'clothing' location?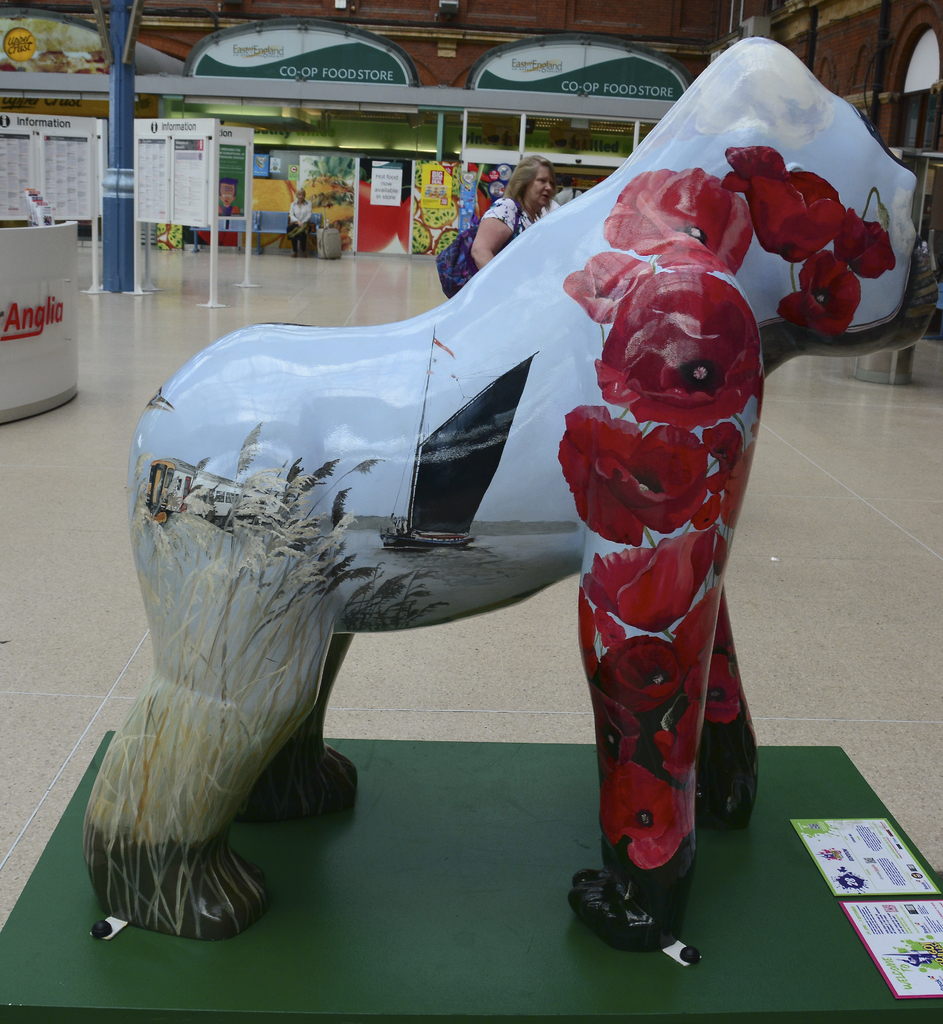
286:199:313:250
